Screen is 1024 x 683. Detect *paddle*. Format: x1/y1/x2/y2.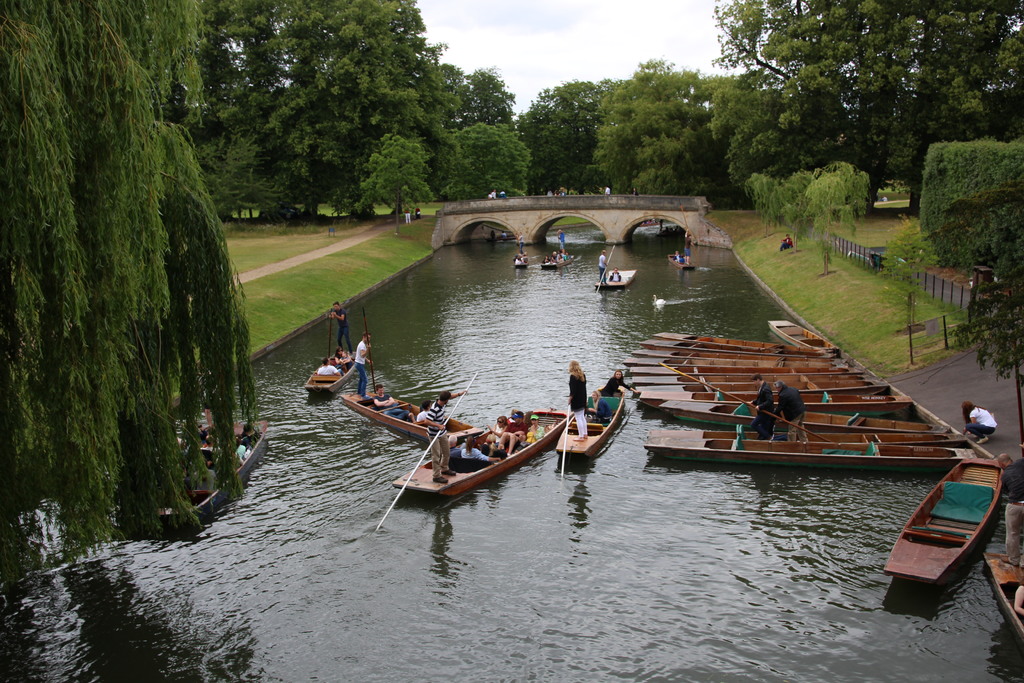
326/308/332/358.
